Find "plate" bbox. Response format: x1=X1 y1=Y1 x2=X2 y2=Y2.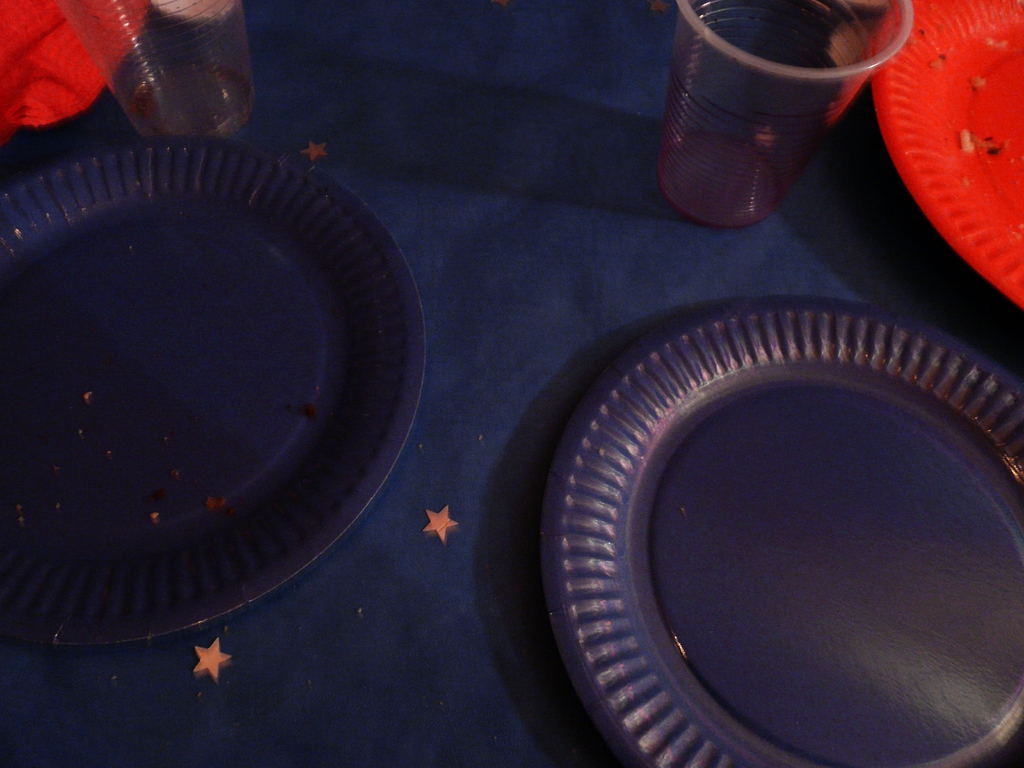
x1=866 y1=0 x2=1023 y2=310.
